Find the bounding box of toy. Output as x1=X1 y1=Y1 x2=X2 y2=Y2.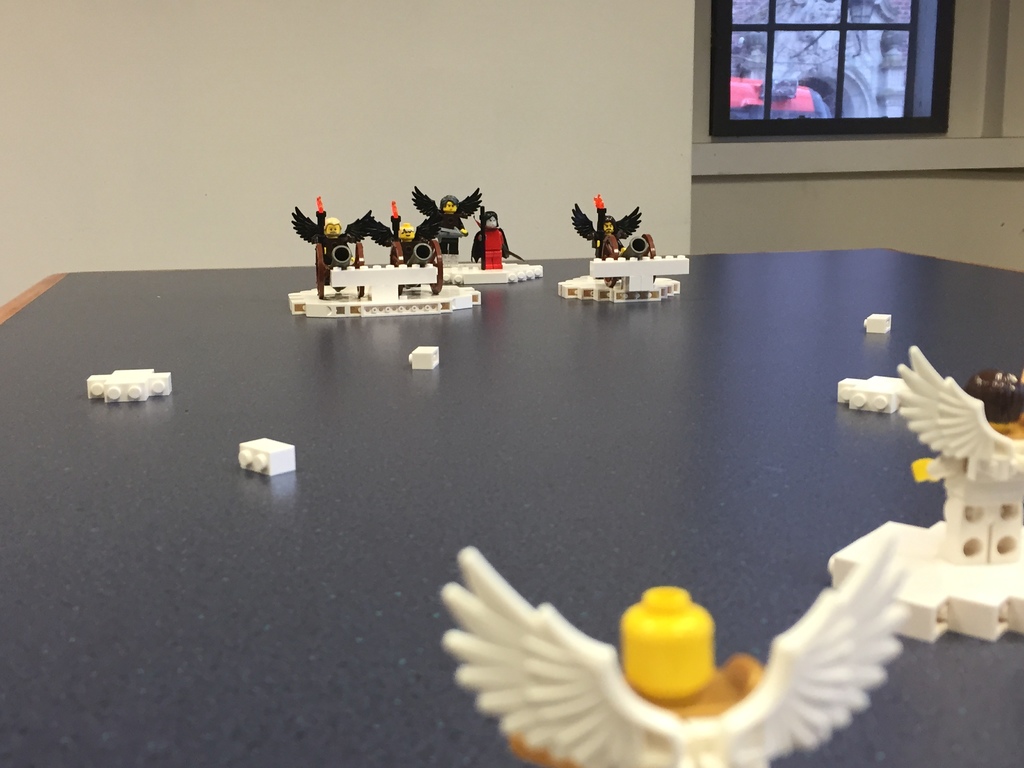
x1=279 y1=266 x2=480 y2=331.
